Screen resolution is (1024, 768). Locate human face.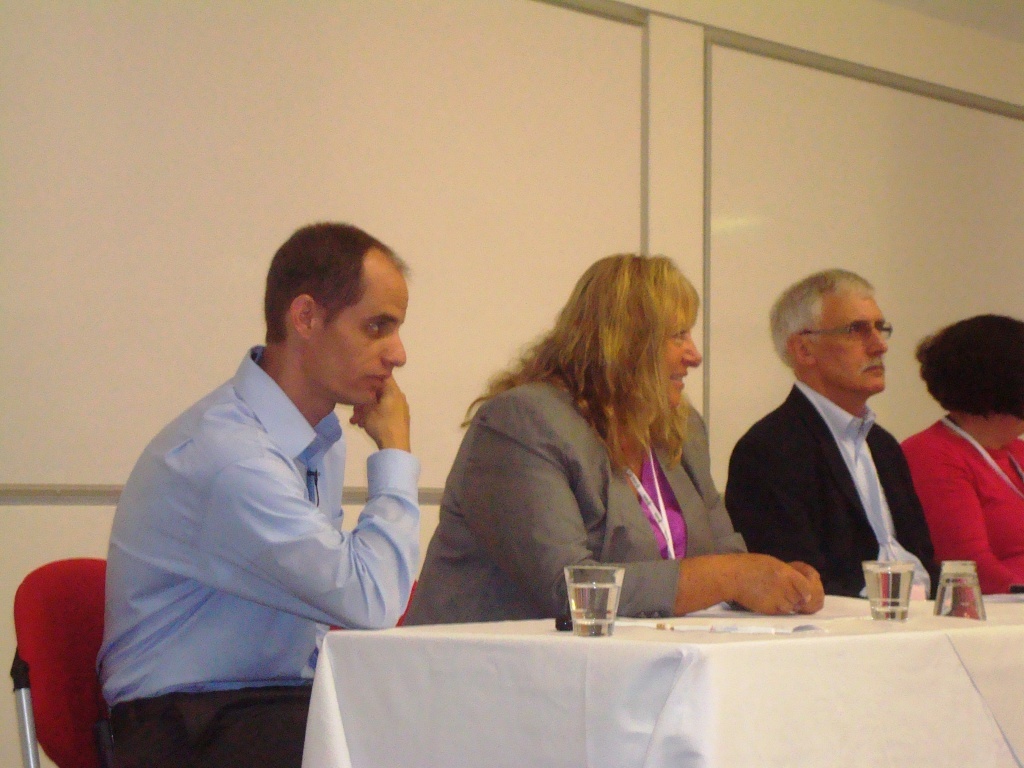
region(812, 291, 885, 397).
